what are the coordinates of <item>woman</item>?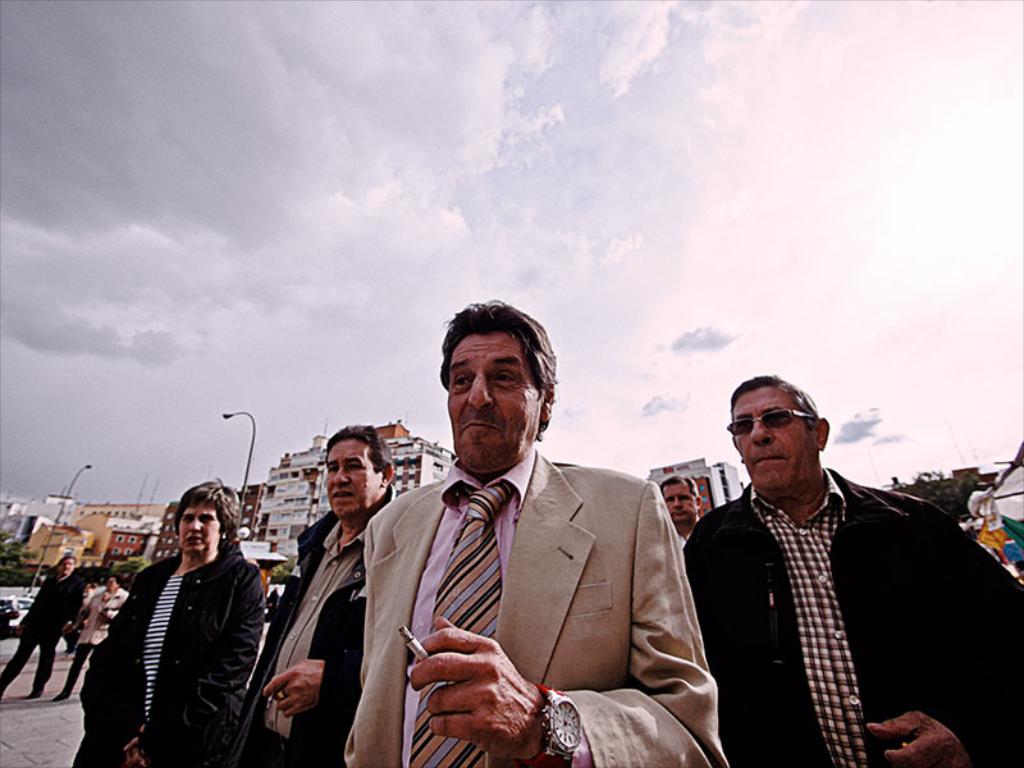
<region>49, 576, 125, 696</region>.
